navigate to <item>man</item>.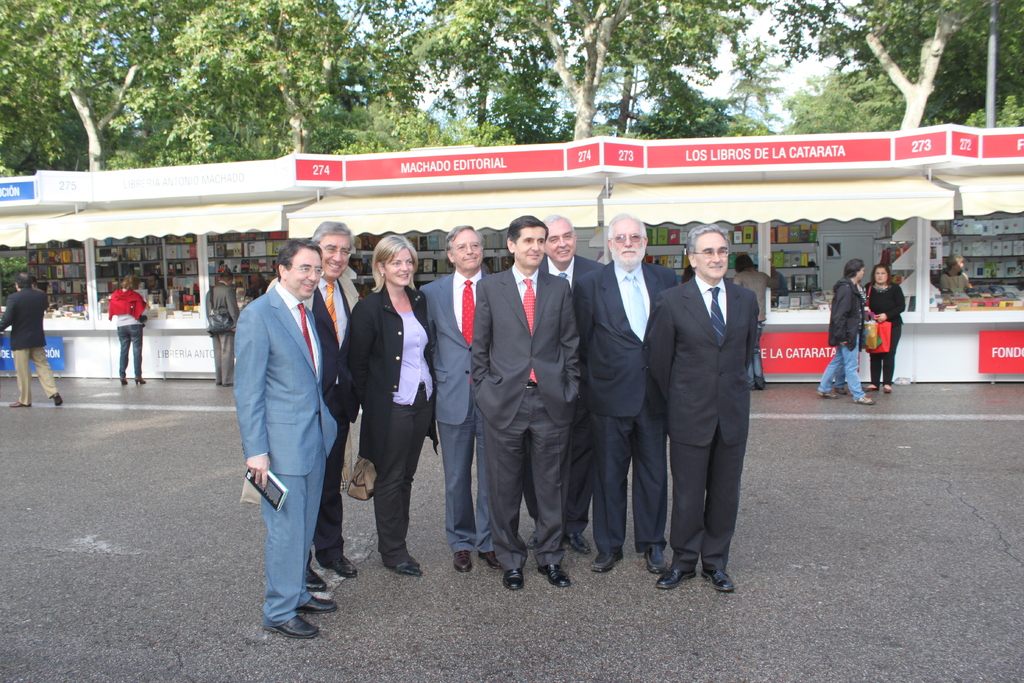
Navigation target: region(471, 215, 577, 591).
